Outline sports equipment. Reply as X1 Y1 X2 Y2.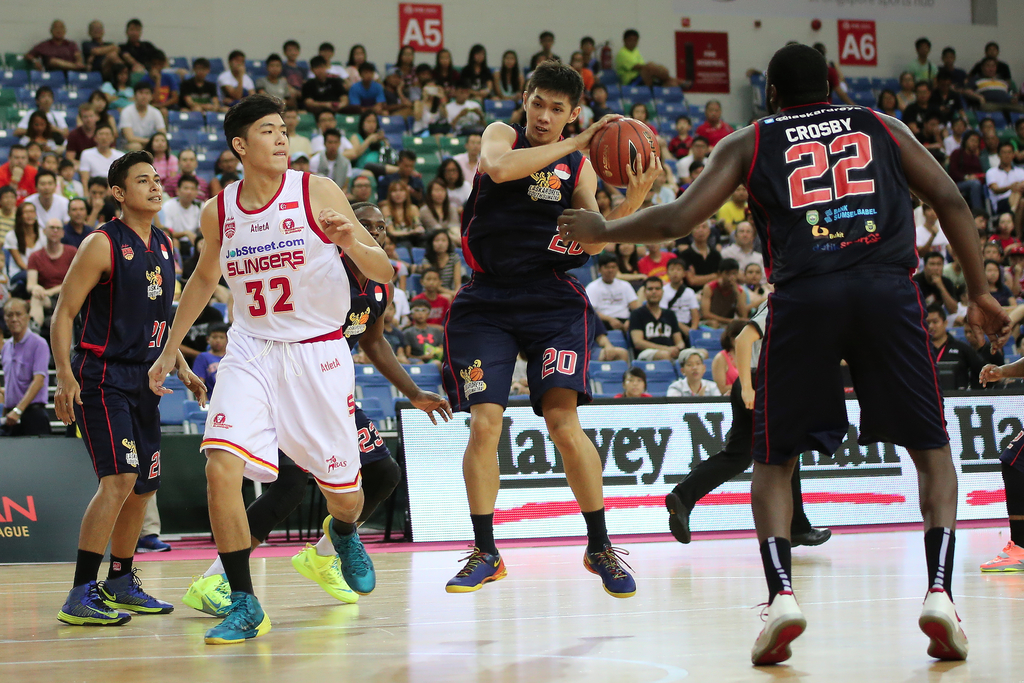
206 591 266 646.
